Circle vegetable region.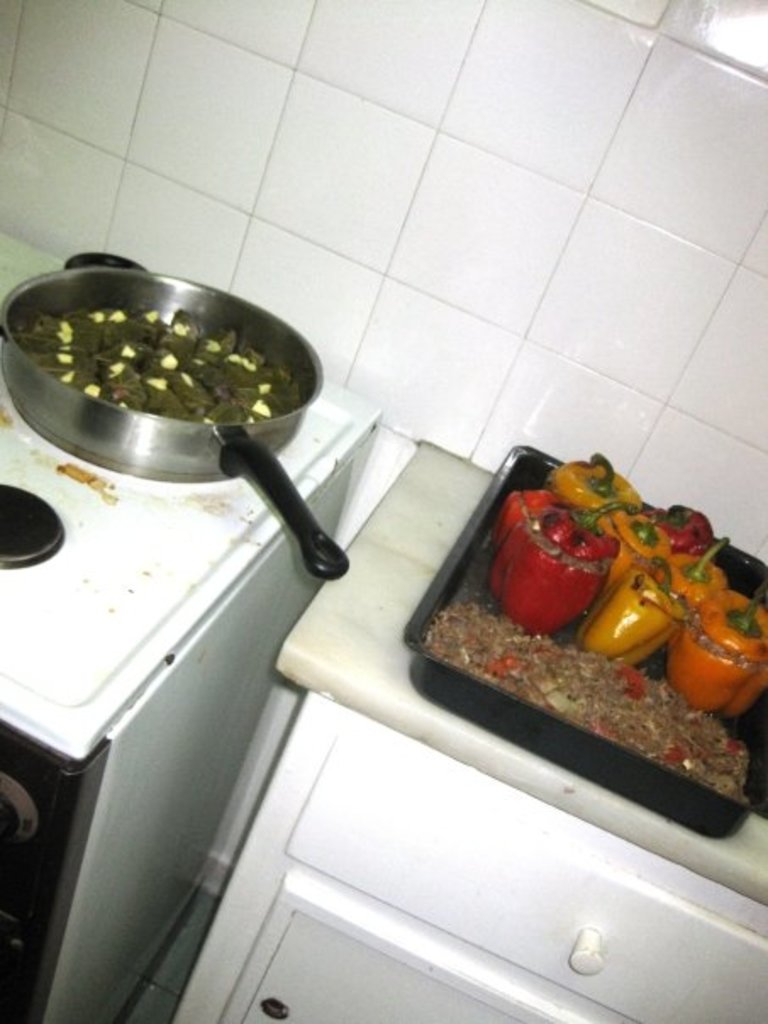
Region: <bbox>663, 543, 731, 604</bbox>.
